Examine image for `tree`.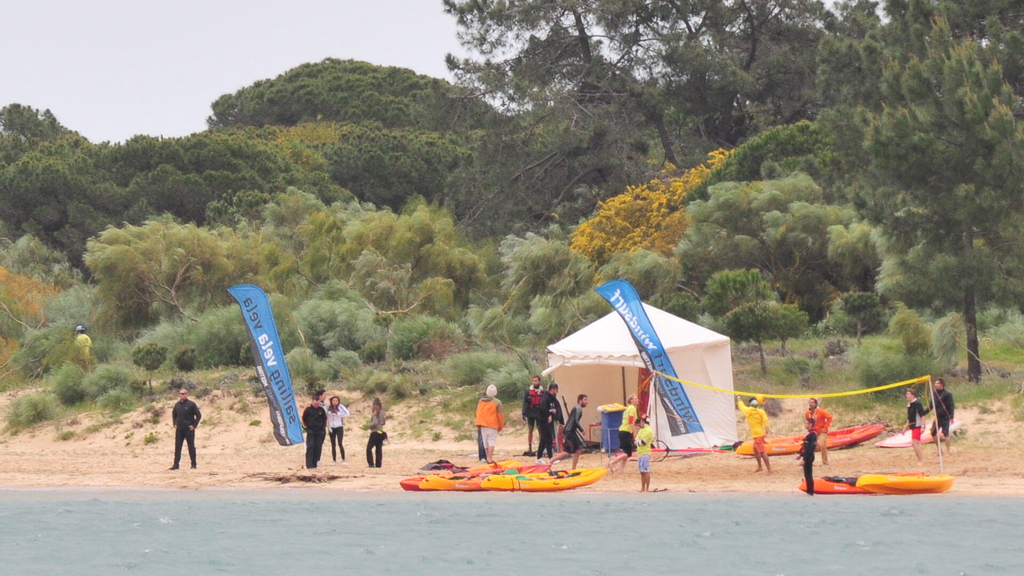
Examination result: x1=841, y1=30, x2=1014, y2=394.
